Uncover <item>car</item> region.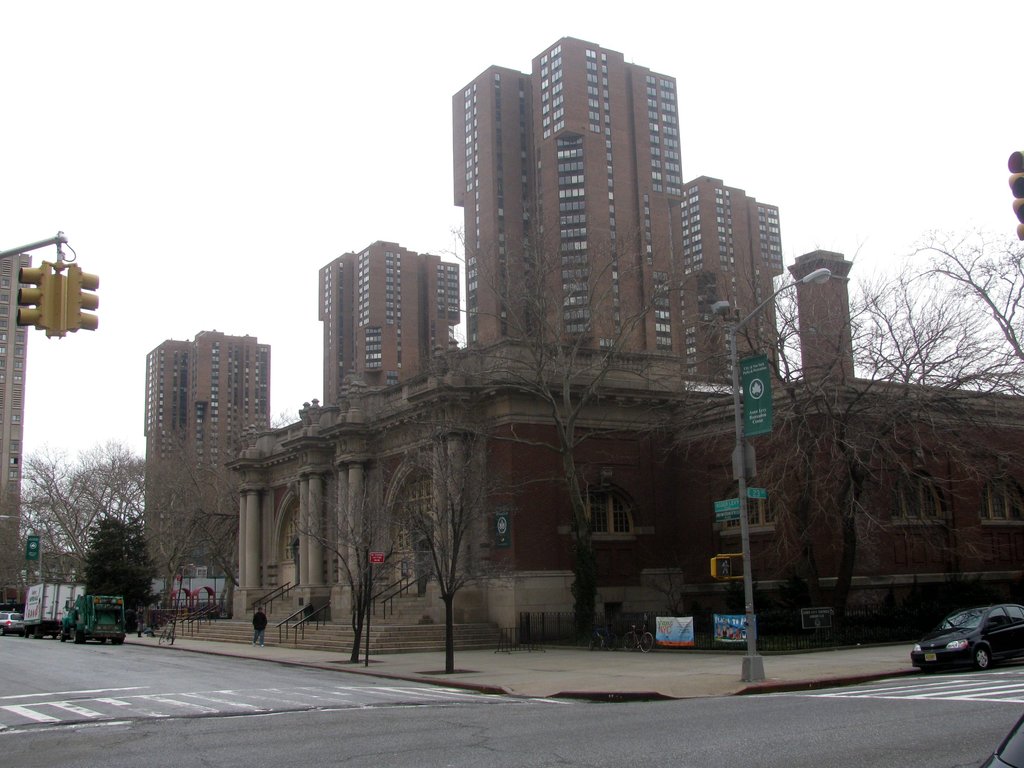
Uncovered: [left=911, top=601, right=1023, bottom=676].
